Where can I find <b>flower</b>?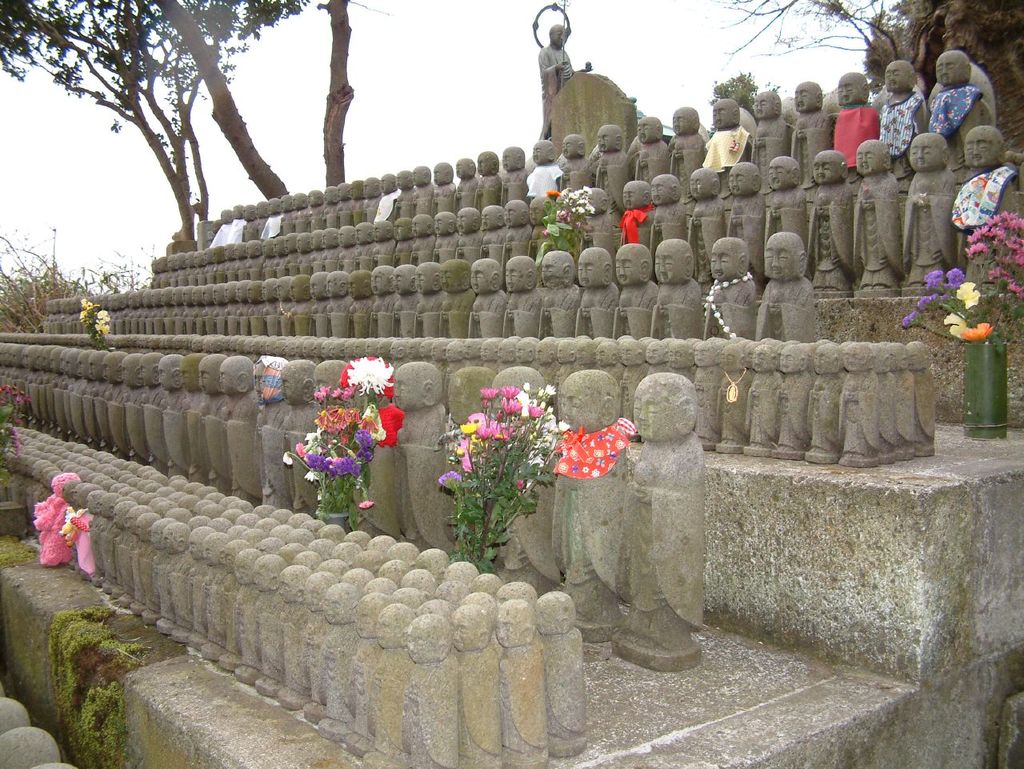
You can find it at <region>1, 384, 19, 396</region>.
